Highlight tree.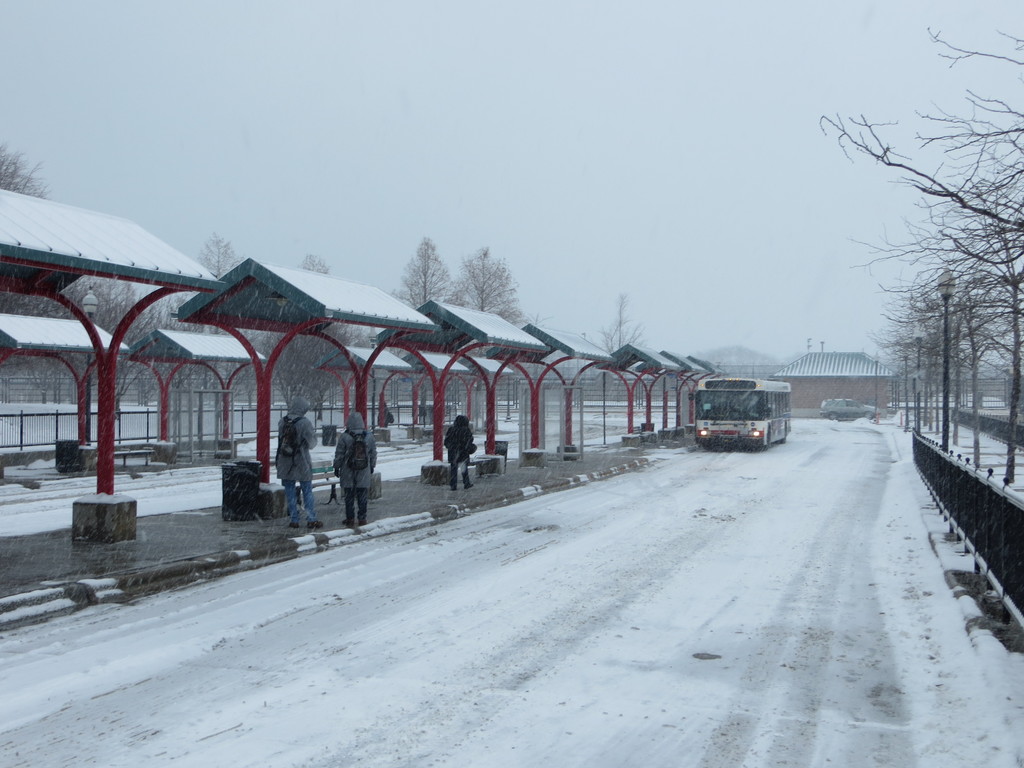
Highlighted region: crop(440, 248, 527, 312).
